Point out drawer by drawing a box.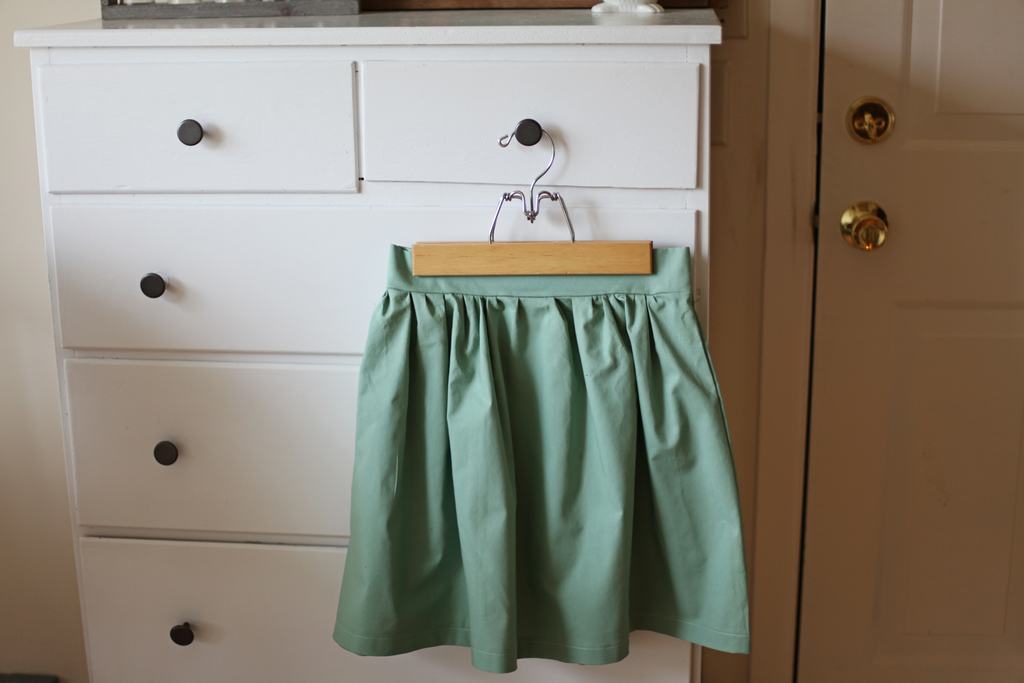
box(354, 57, 700, 186).
